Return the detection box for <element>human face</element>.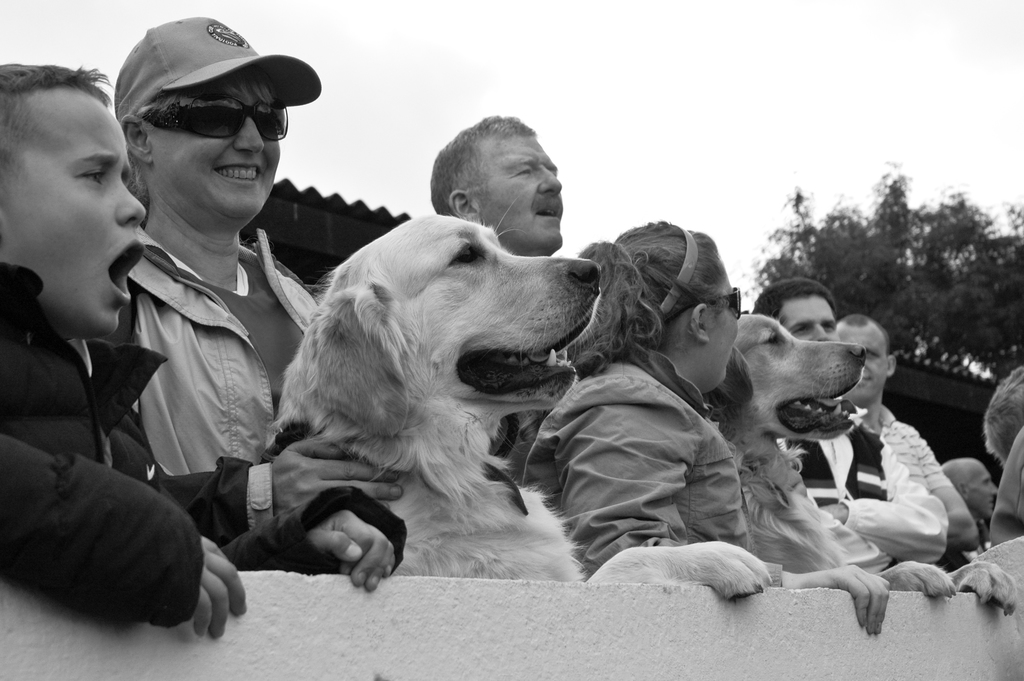
{"x1": 975, "y1": 463, "x2": 1002, "y2": 516}.
